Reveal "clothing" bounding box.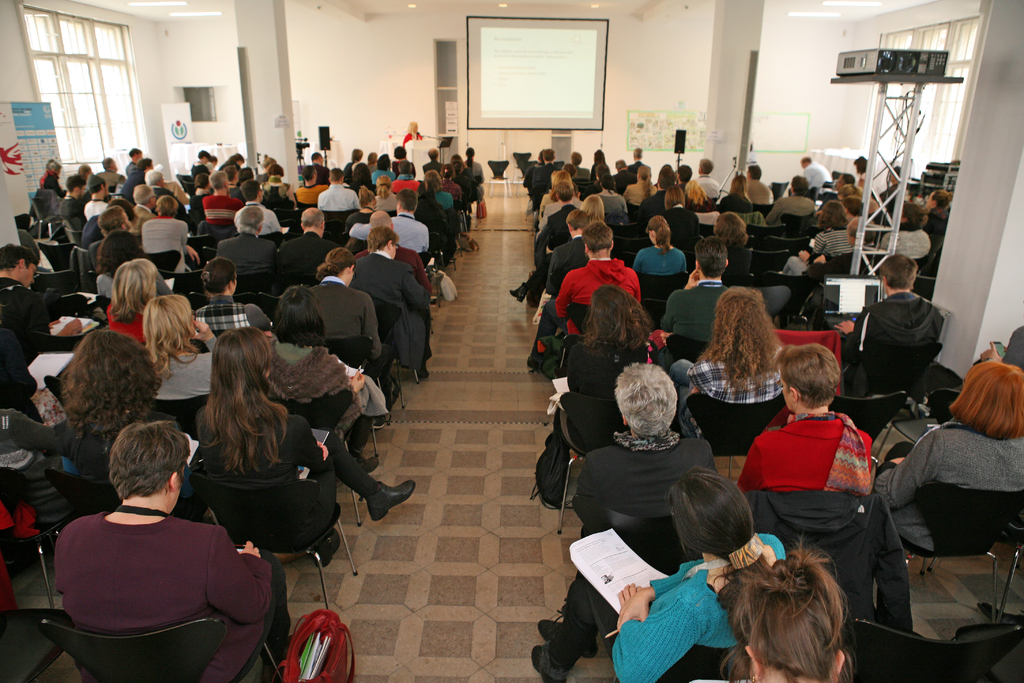
Revealed: [412, 196, 453, 261].
